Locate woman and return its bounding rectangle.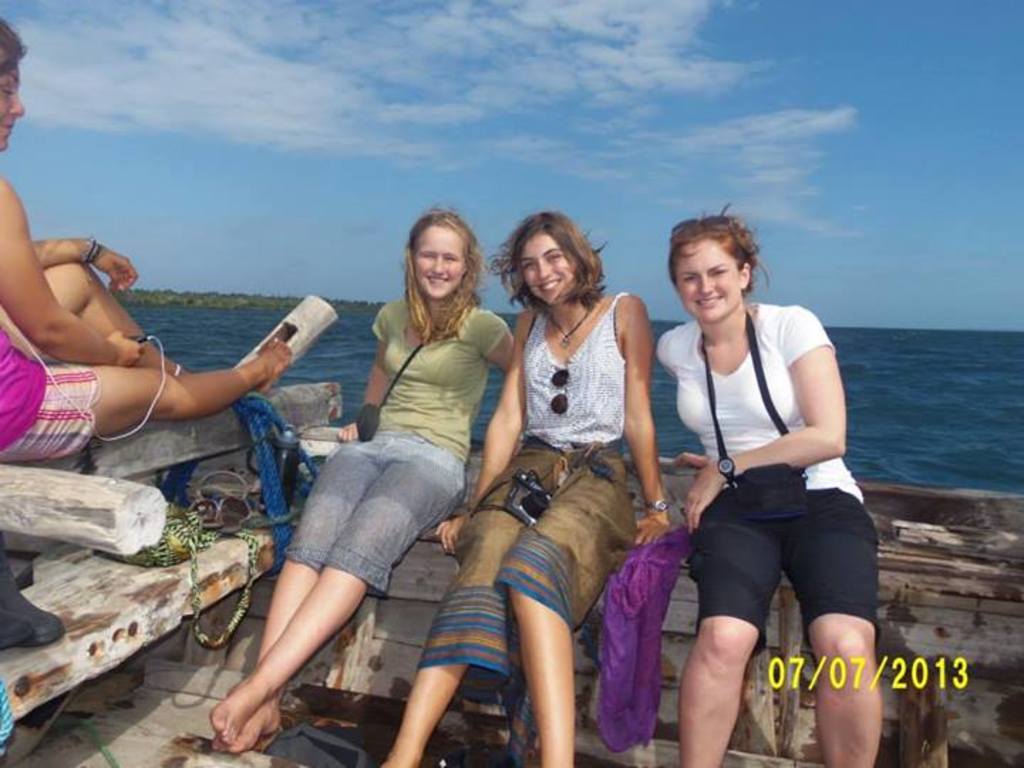
434 203 664 731.
